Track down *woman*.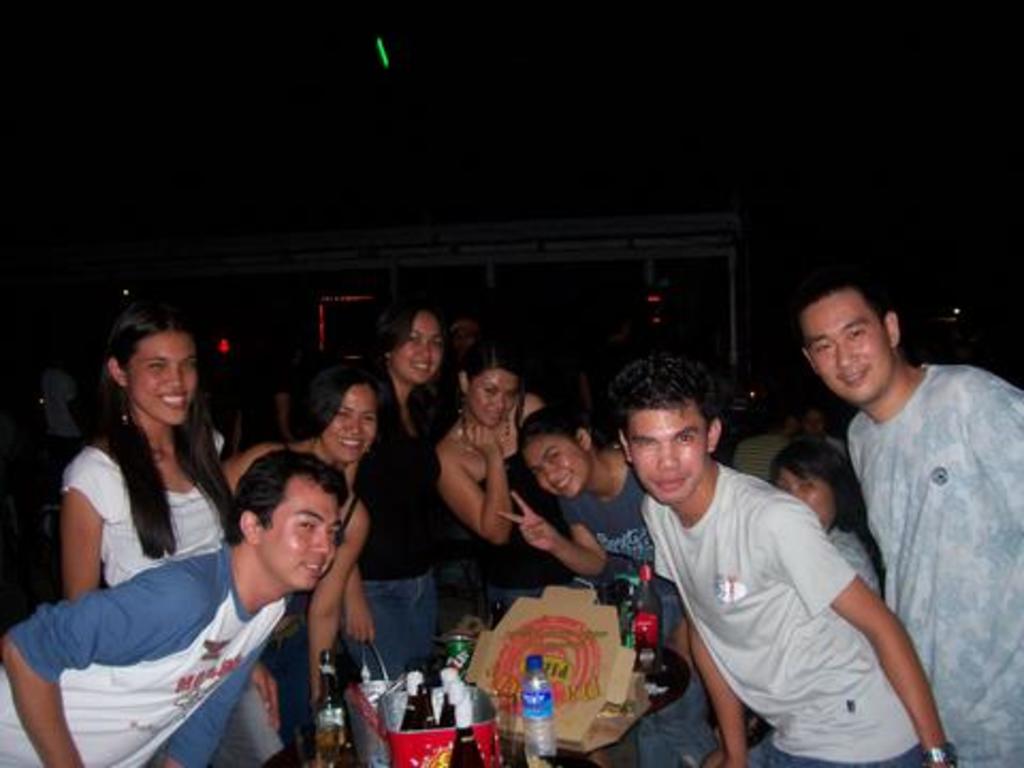
Tracked to (x1=213, y1=354, x2=367, y2=766).
